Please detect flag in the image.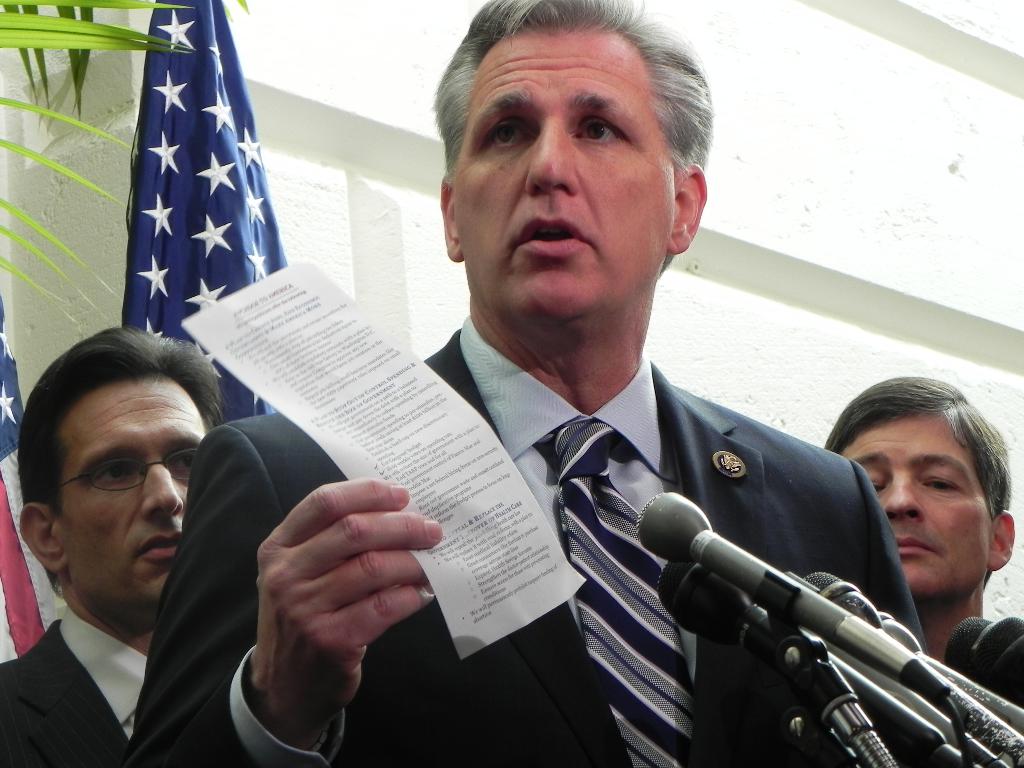
<box>0,268,62,664</box>.
